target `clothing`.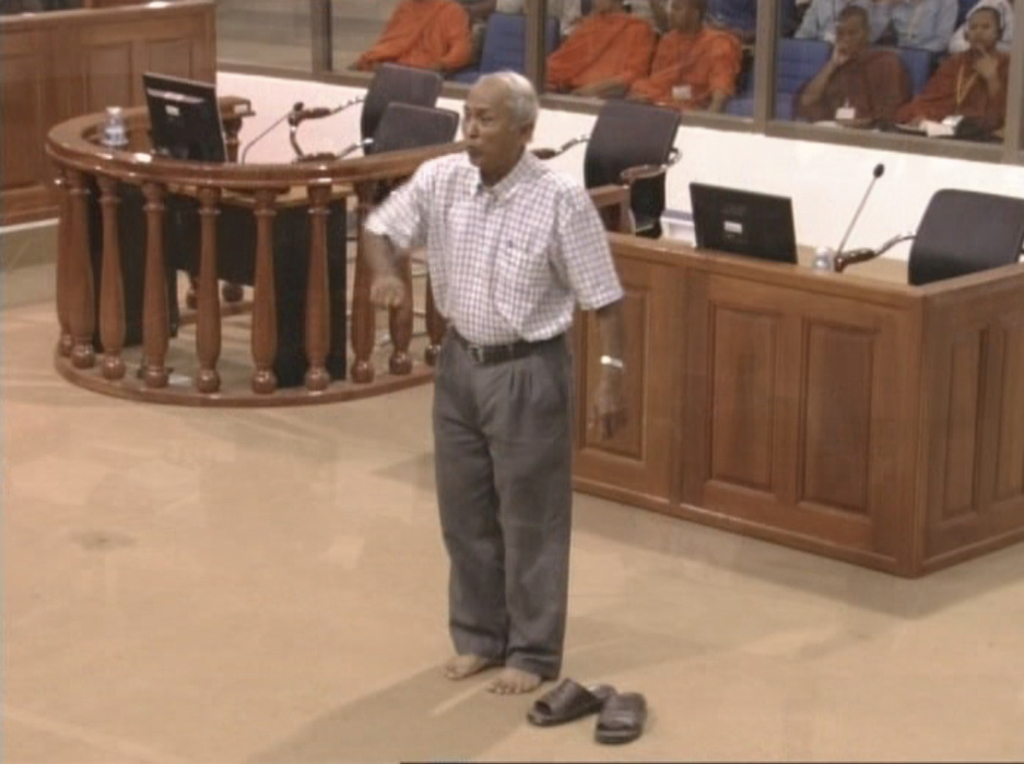
Target region: <box>352,0,471,65</box>.
